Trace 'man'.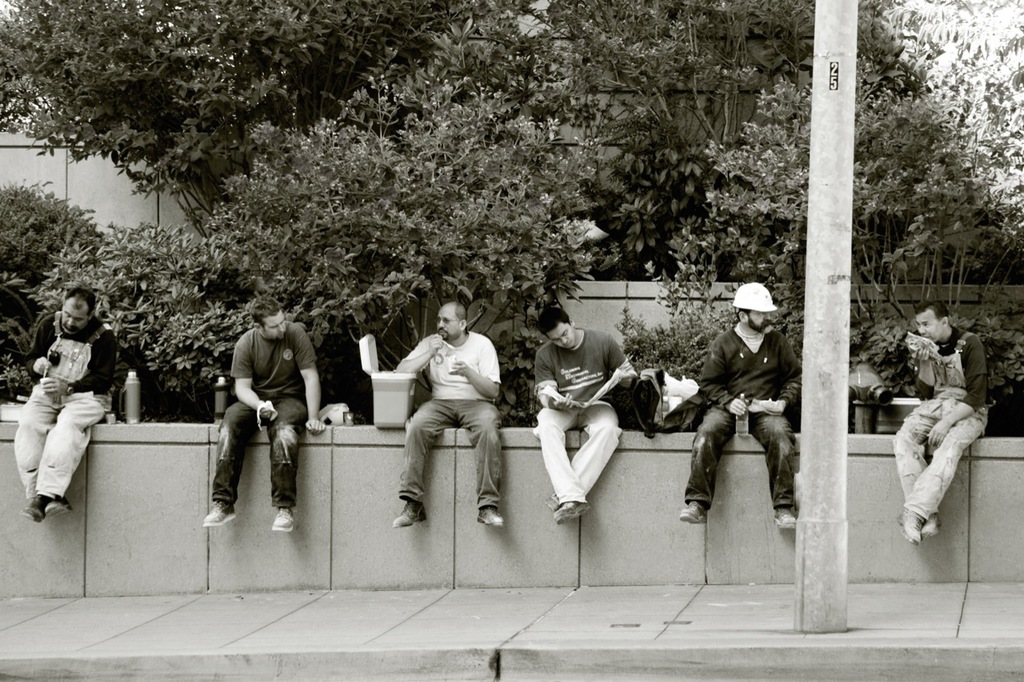
Traced to [left=203, top=295, right=326, bottom=532].
